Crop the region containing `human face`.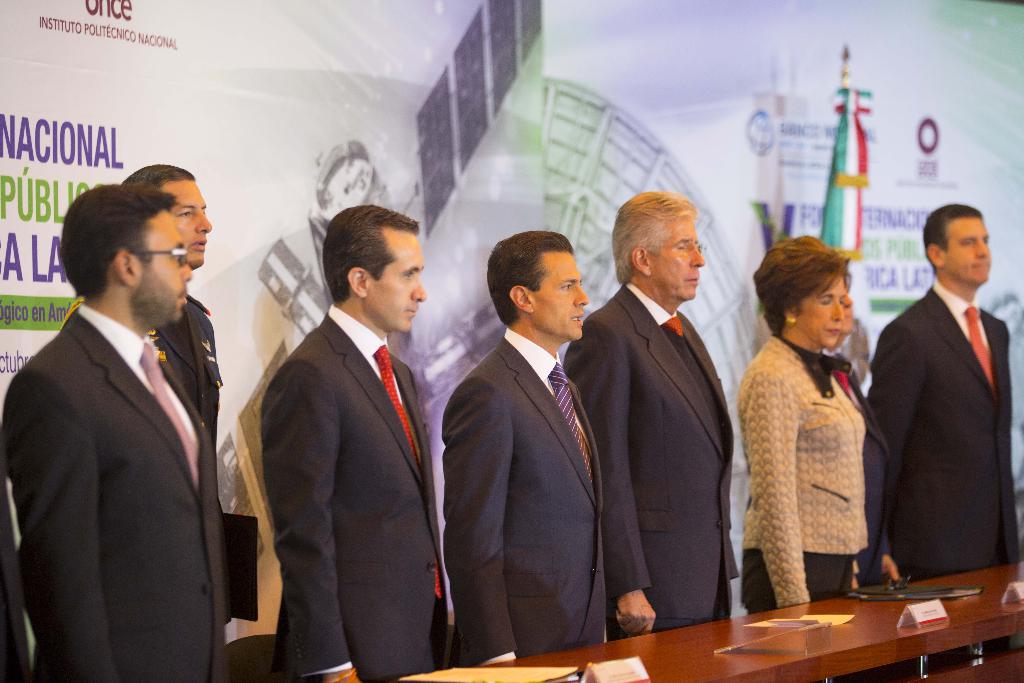
Crop region: [x1=796, y1=277, x2=845, y2=346].
